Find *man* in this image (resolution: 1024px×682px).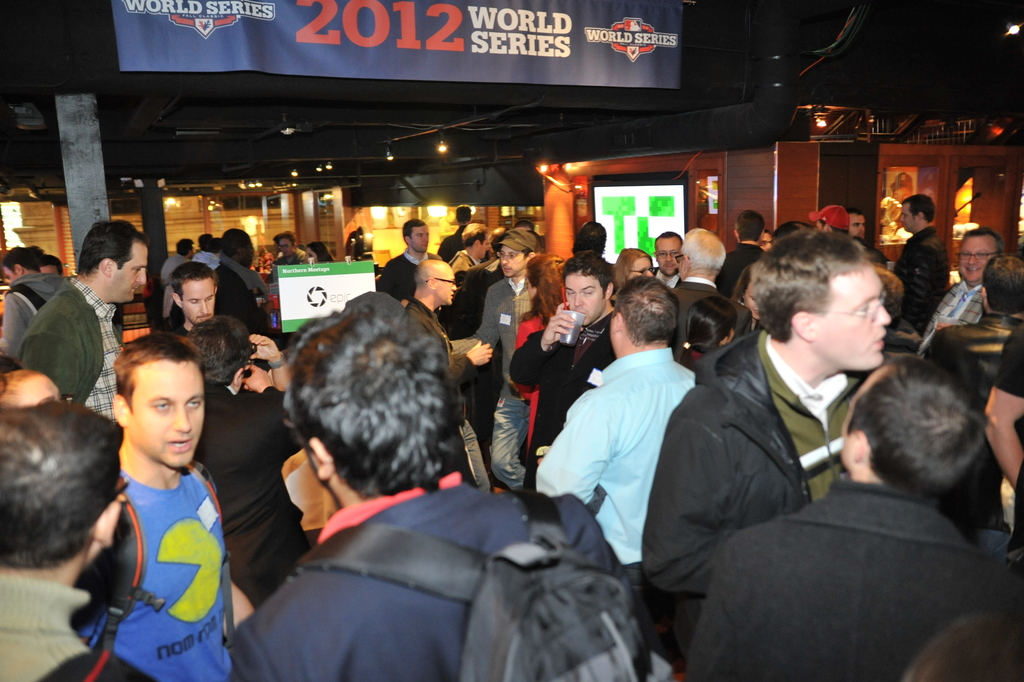
(154, 229, 190, 284).
